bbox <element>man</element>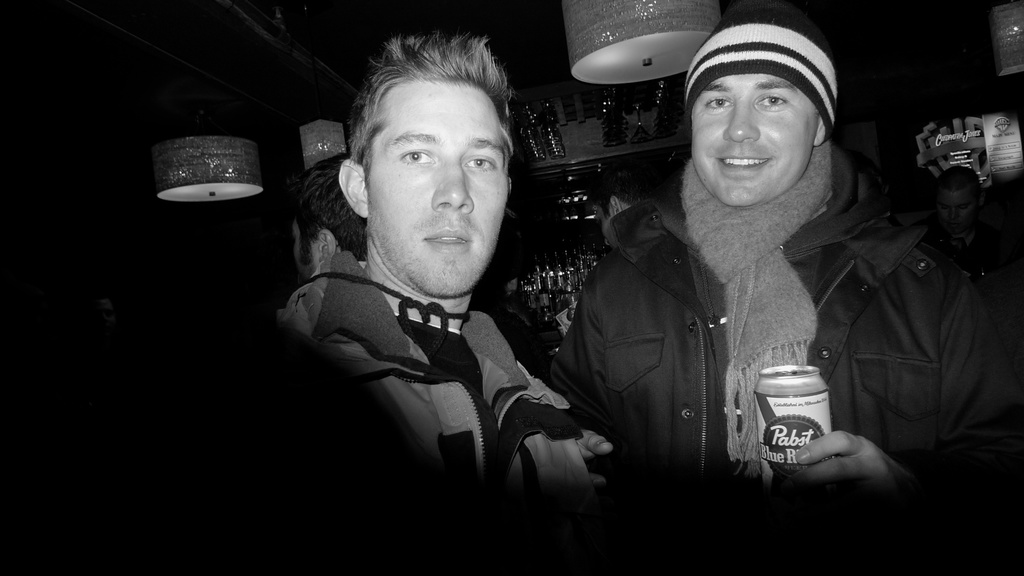
left=287, top=151, right=367, bottom=282
